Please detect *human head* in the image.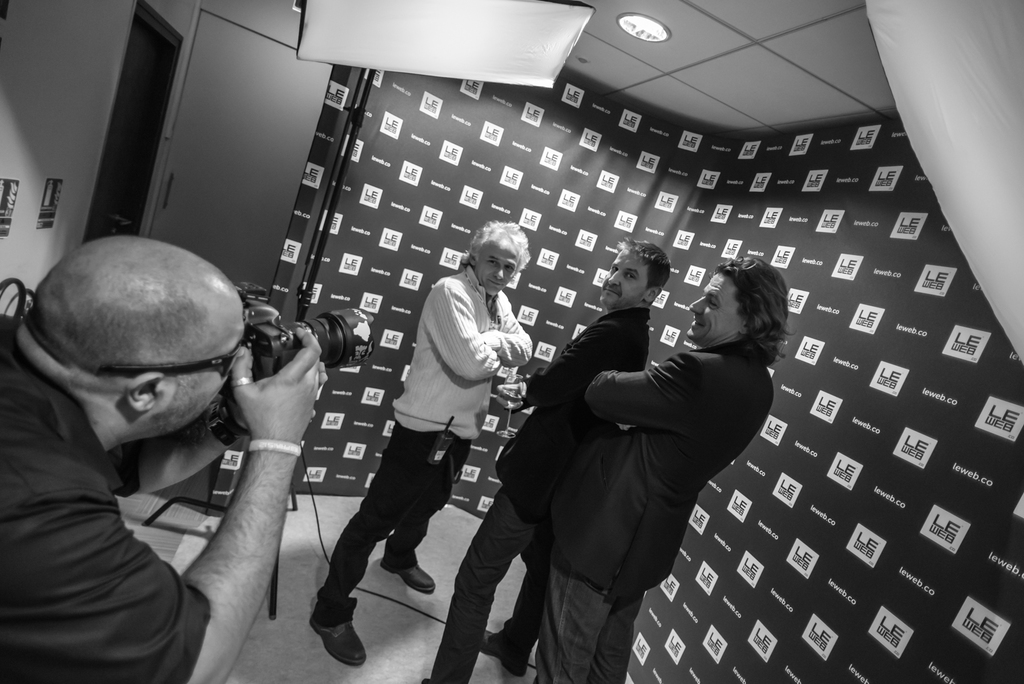
crop(596, 241, 673, 306).
